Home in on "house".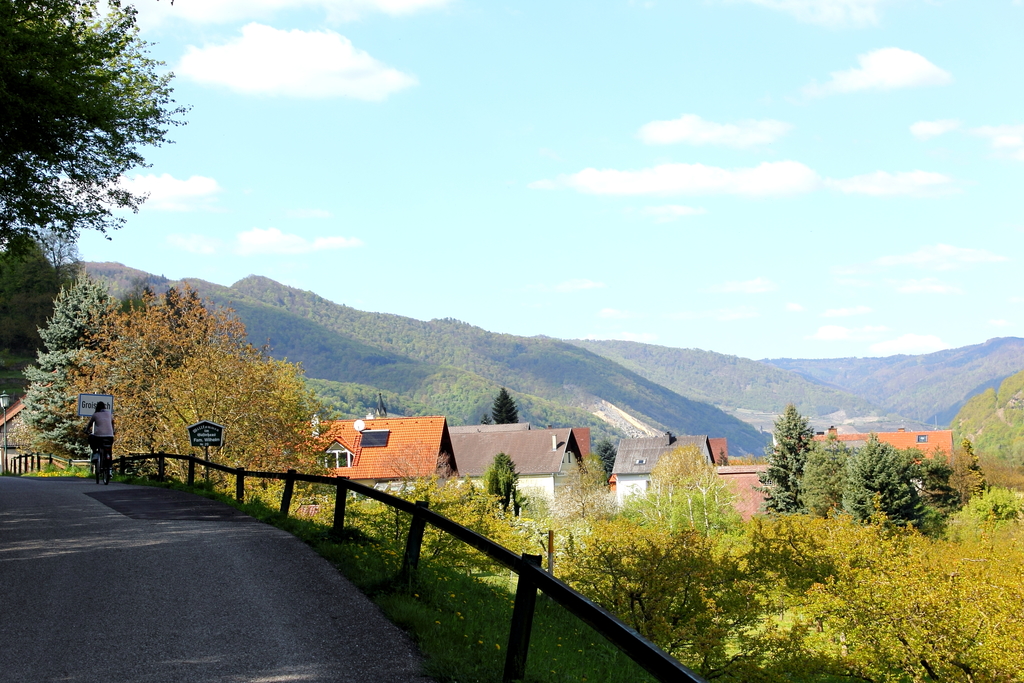
Homed in at region(244, 412, 460, 513).
